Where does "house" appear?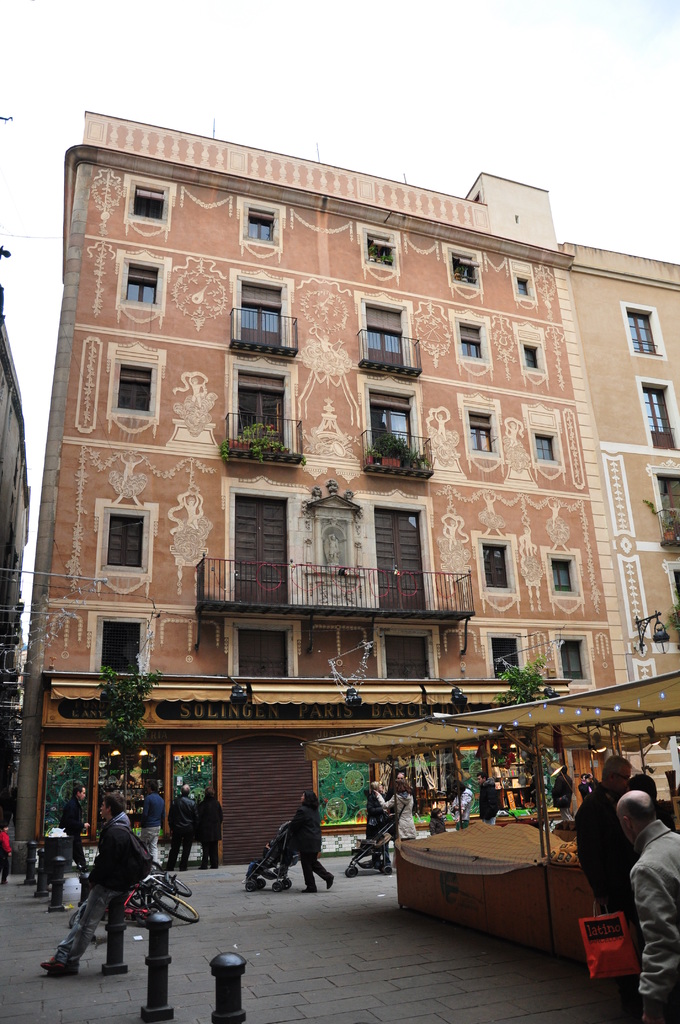
Appears at Rect(35, 97, 679, 886).
